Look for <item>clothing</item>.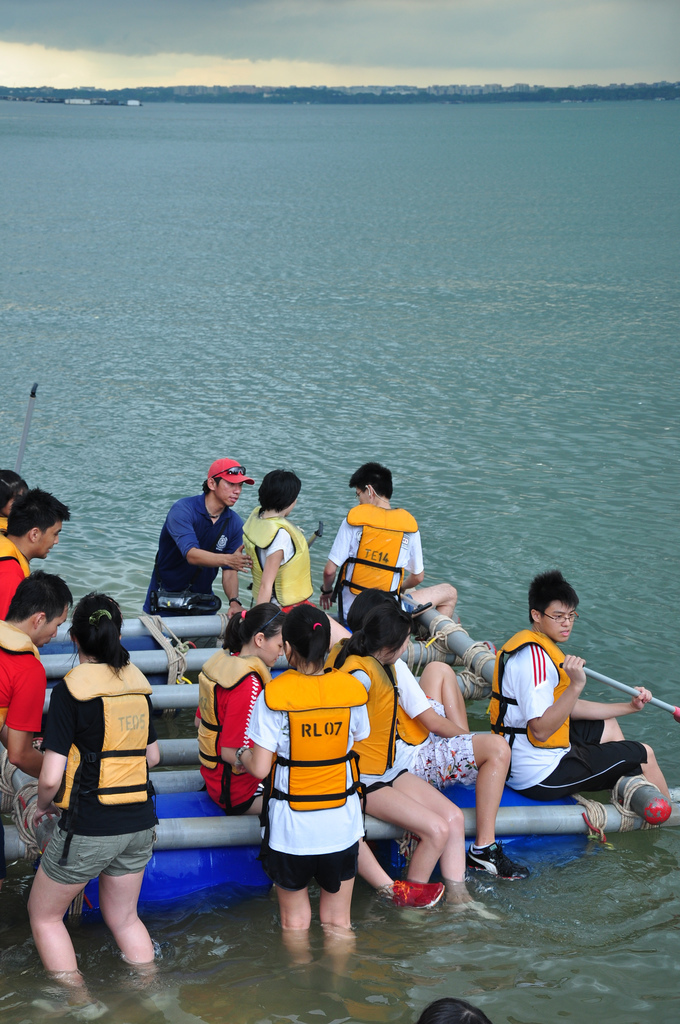
Found: [x1=230, y1=499, x2=312, y2=619].
